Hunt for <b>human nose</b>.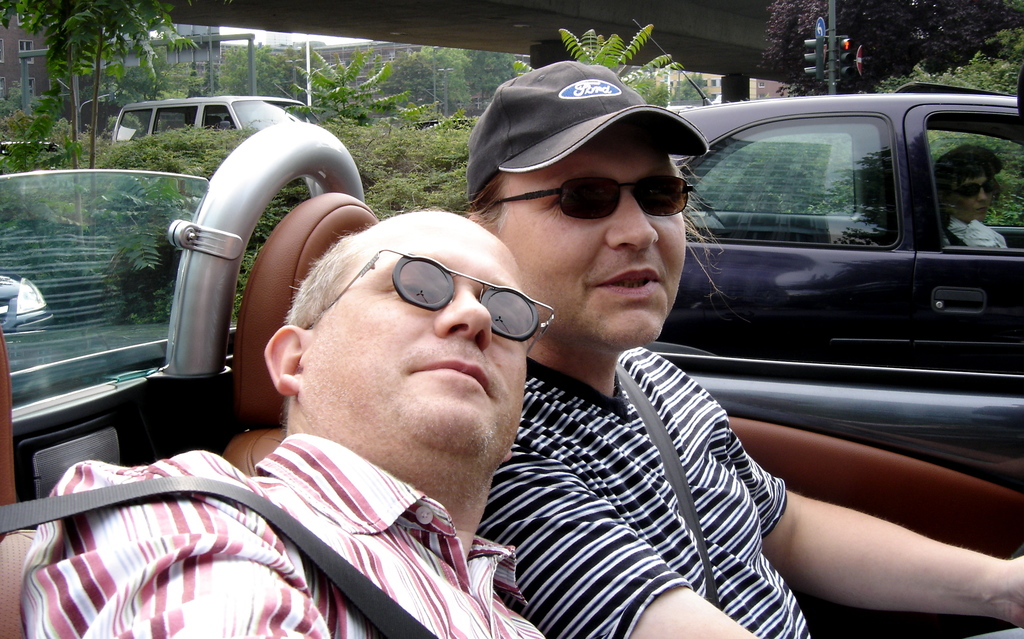
Hunted down at Rect(973, 189, 989, 205).
